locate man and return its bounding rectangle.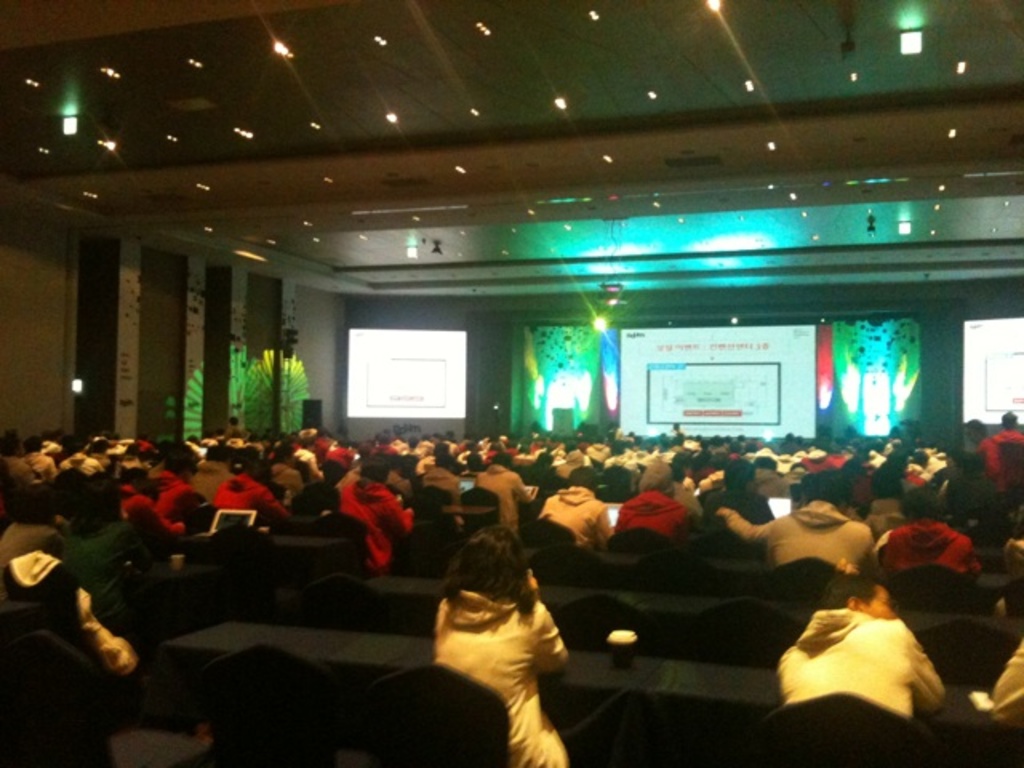
select_region(760, 586, 962, 734).
